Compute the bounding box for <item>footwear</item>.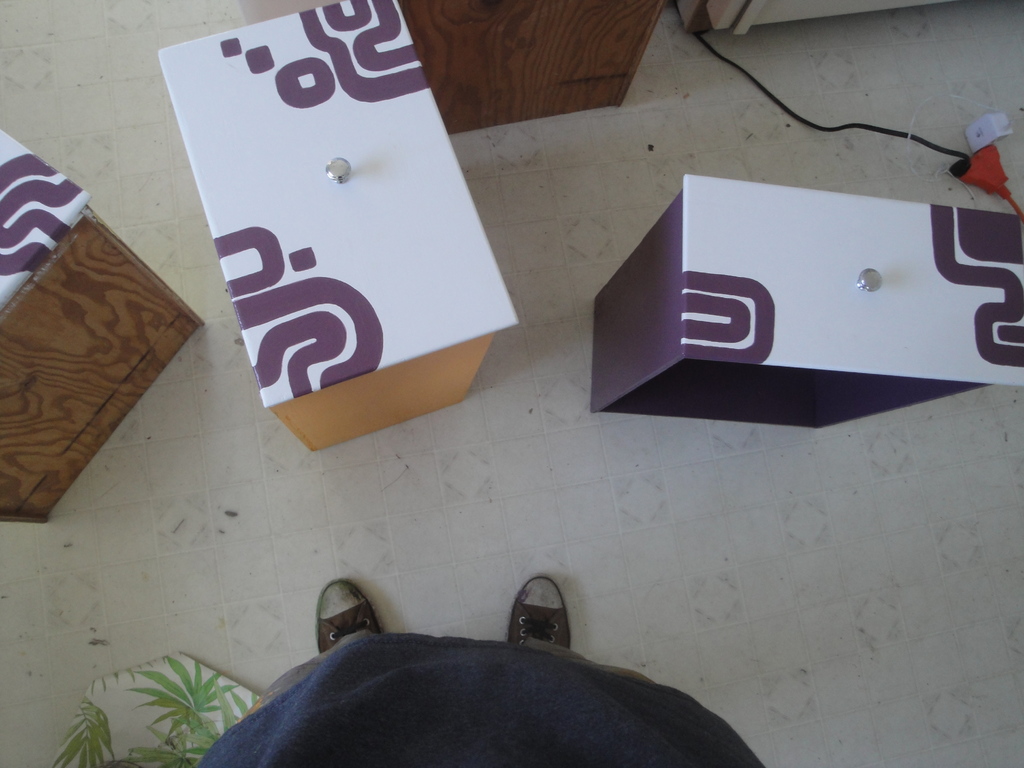
select_region(319, 576, 384, 651).
